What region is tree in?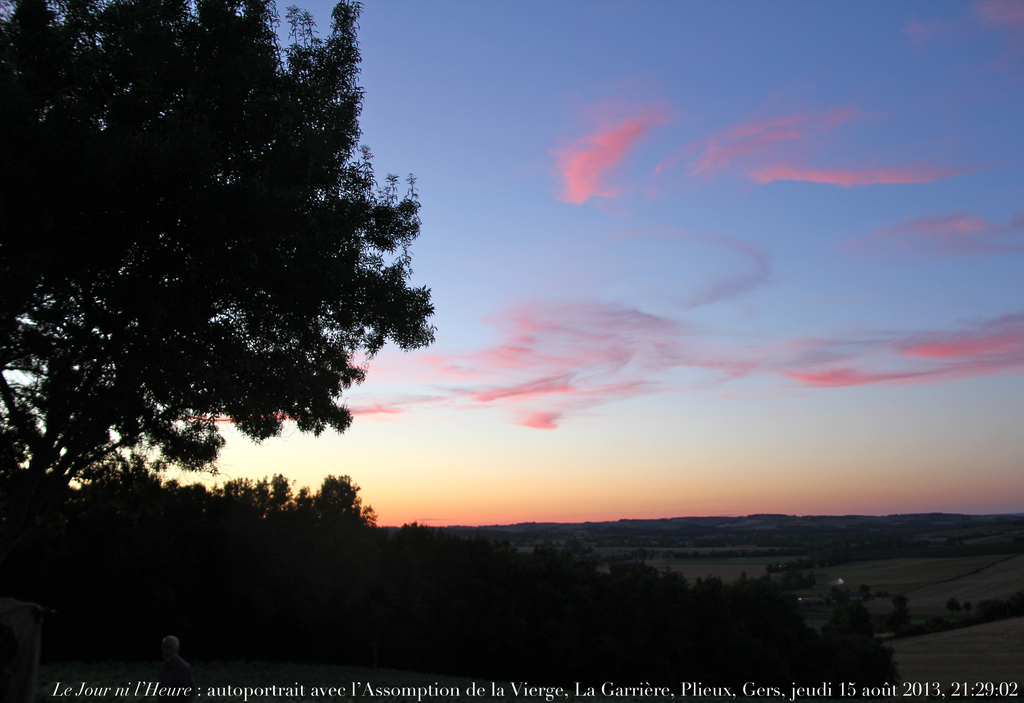
bbox=(0, 0, 440, 493).
